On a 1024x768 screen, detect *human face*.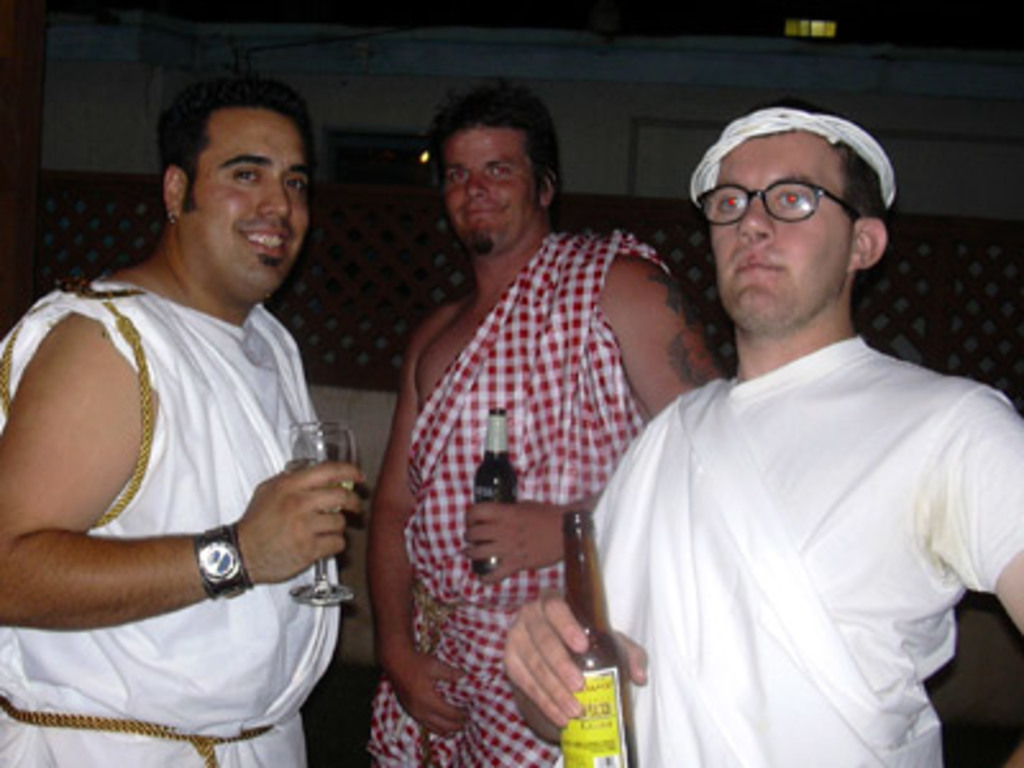
bbox=(714, 128, 858, 323).
